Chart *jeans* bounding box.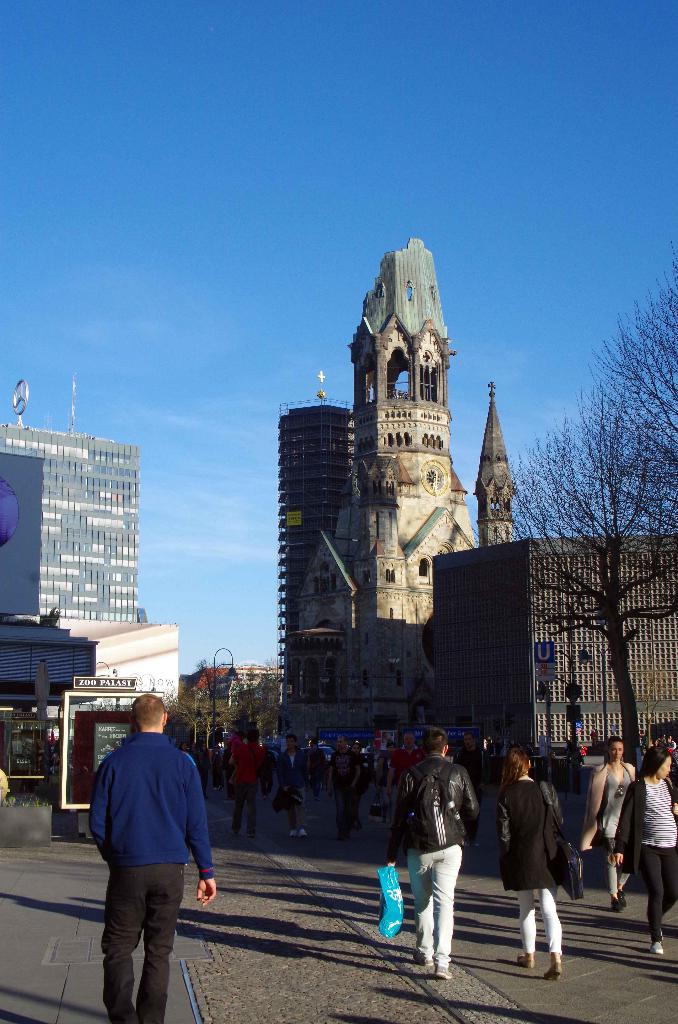
Charted: [x1=233, y1=776, x2=252, y2=837].
